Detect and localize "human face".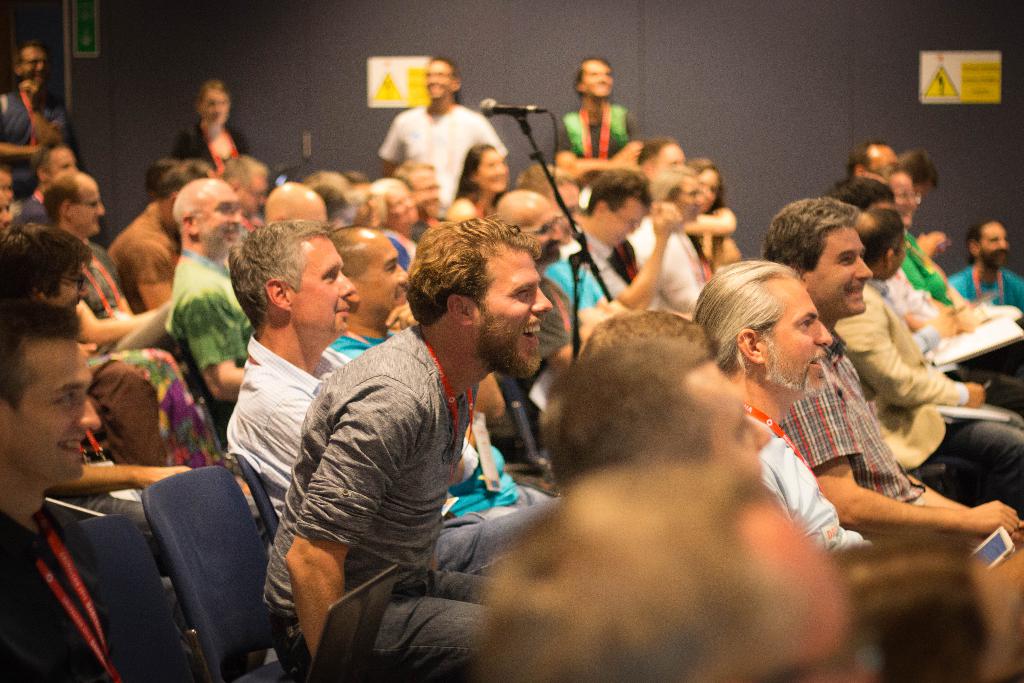
Localized at (204, 181, 242, 248).
